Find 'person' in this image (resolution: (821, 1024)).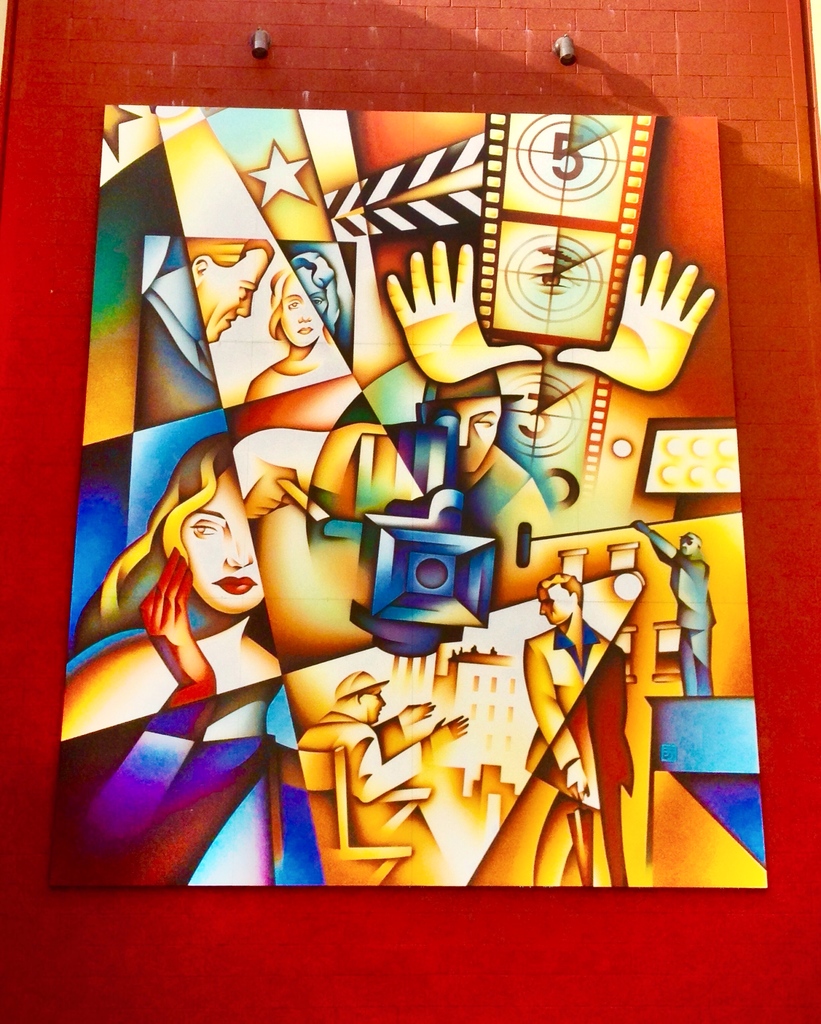
(386,237,717,391).
